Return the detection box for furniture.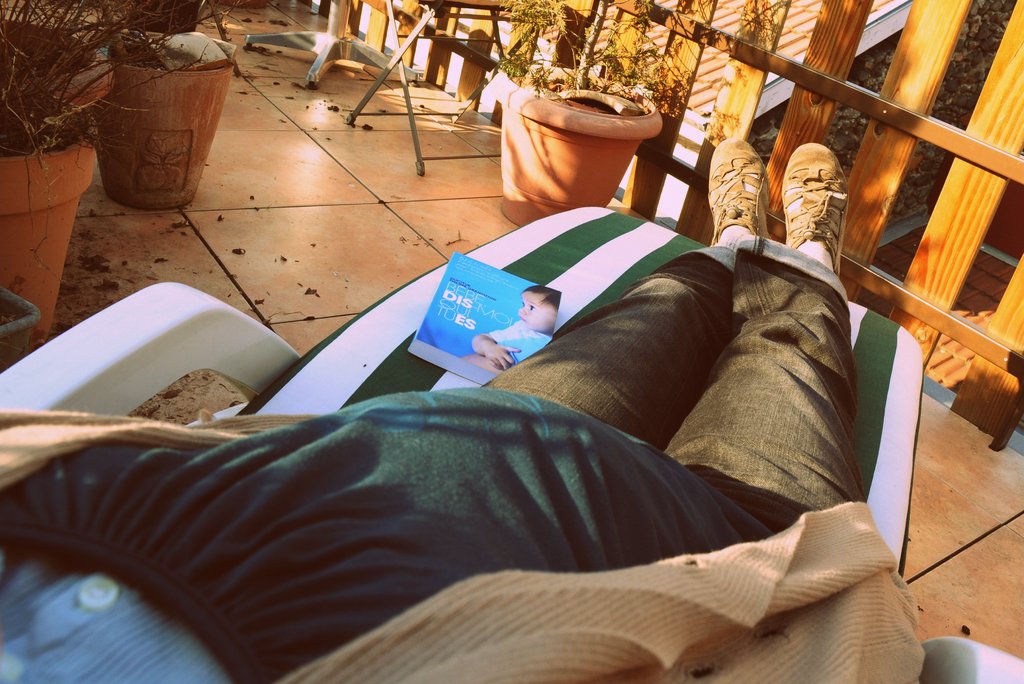
bbox(343, 0, 547, 175).
